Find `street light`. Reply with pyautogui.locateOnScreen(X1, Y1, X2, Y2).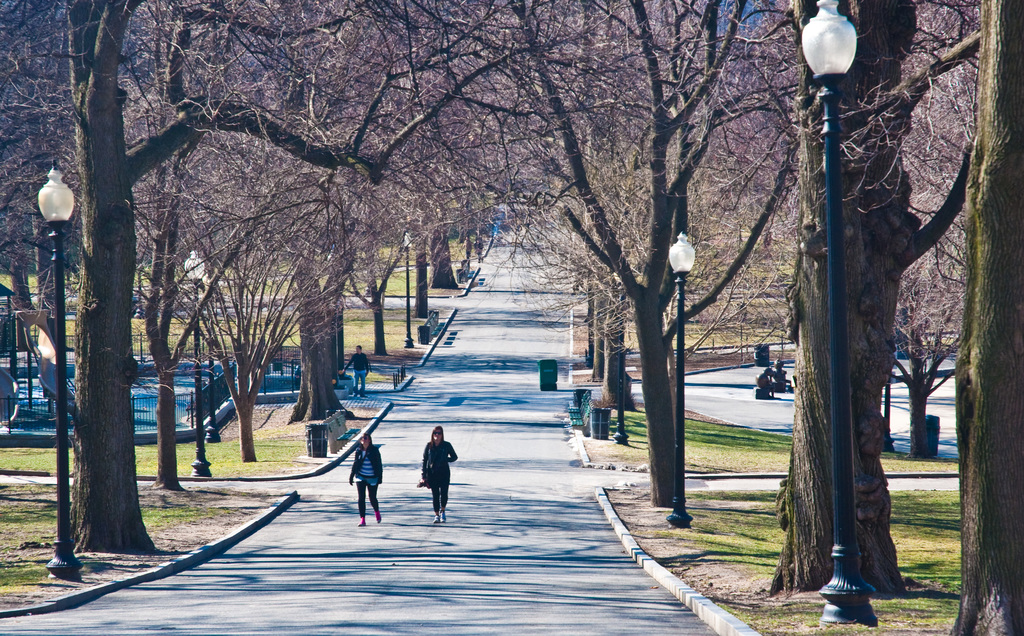
pyautogui.locateOnScreen(29, 154, 90, 583).
